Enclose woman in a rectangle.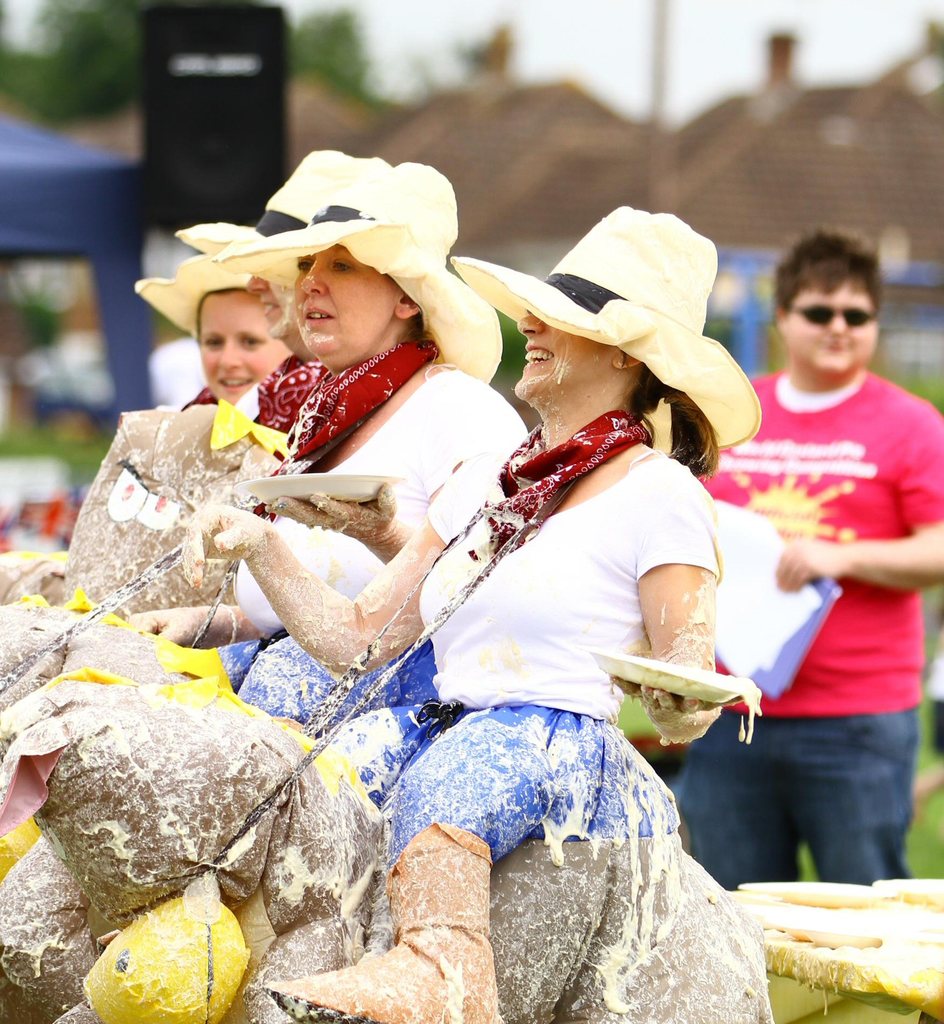
125/154/534/724.
